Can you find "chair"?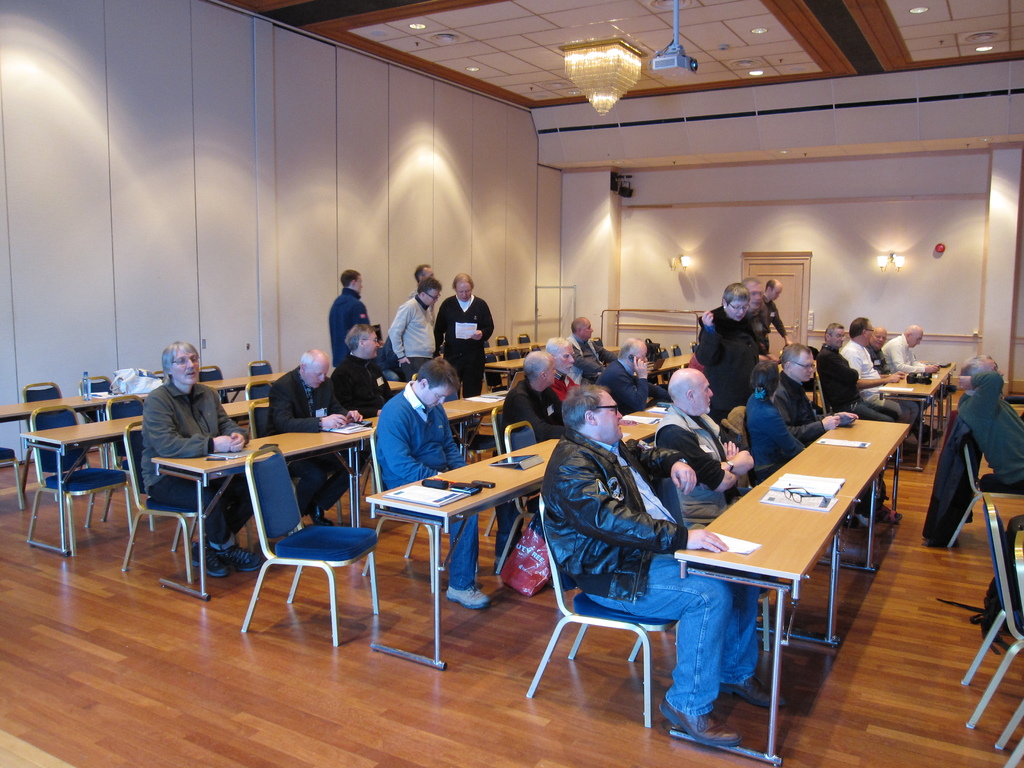
Yes, bounding box: detection(953, 496, 1023, 735).
